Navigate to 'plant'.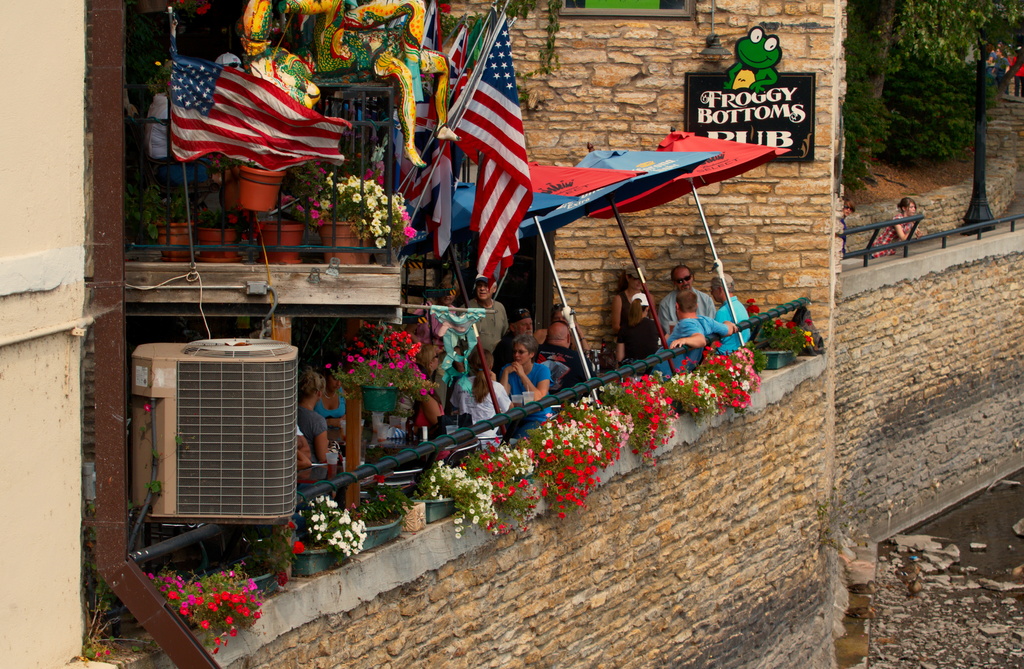
Navigation target: left=816, top=496, right=851, bottom=548.
